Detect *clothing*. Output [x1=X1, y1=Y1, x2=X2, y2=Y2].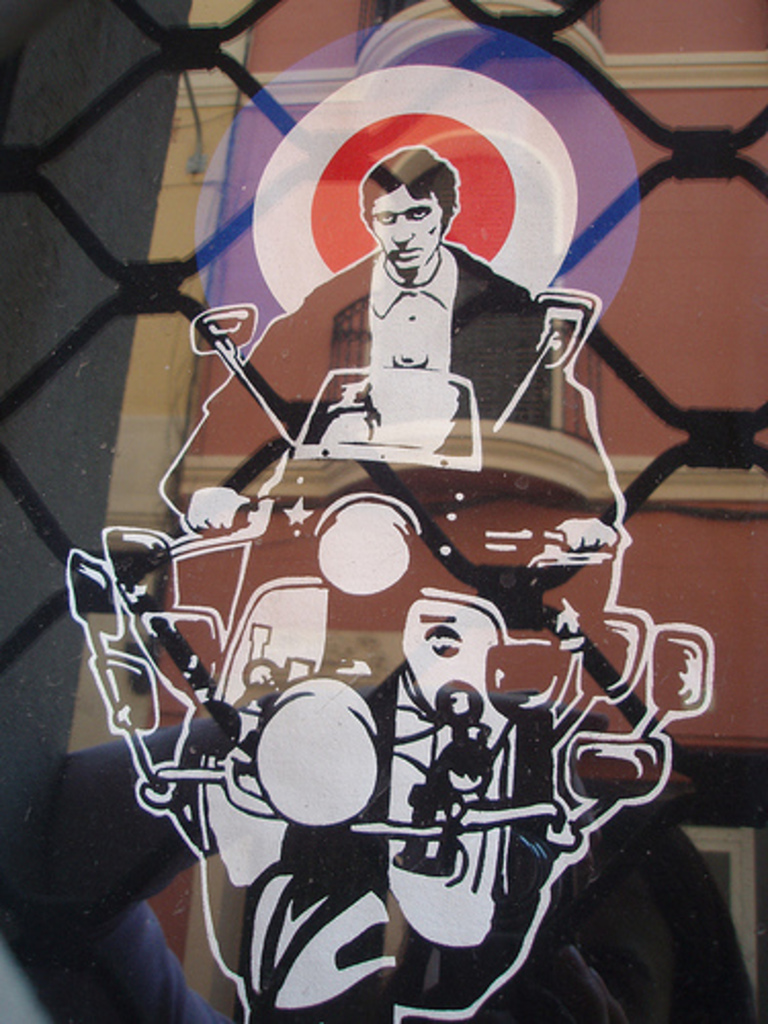
[x1=297, y1=238, x2=551, y2=426].
